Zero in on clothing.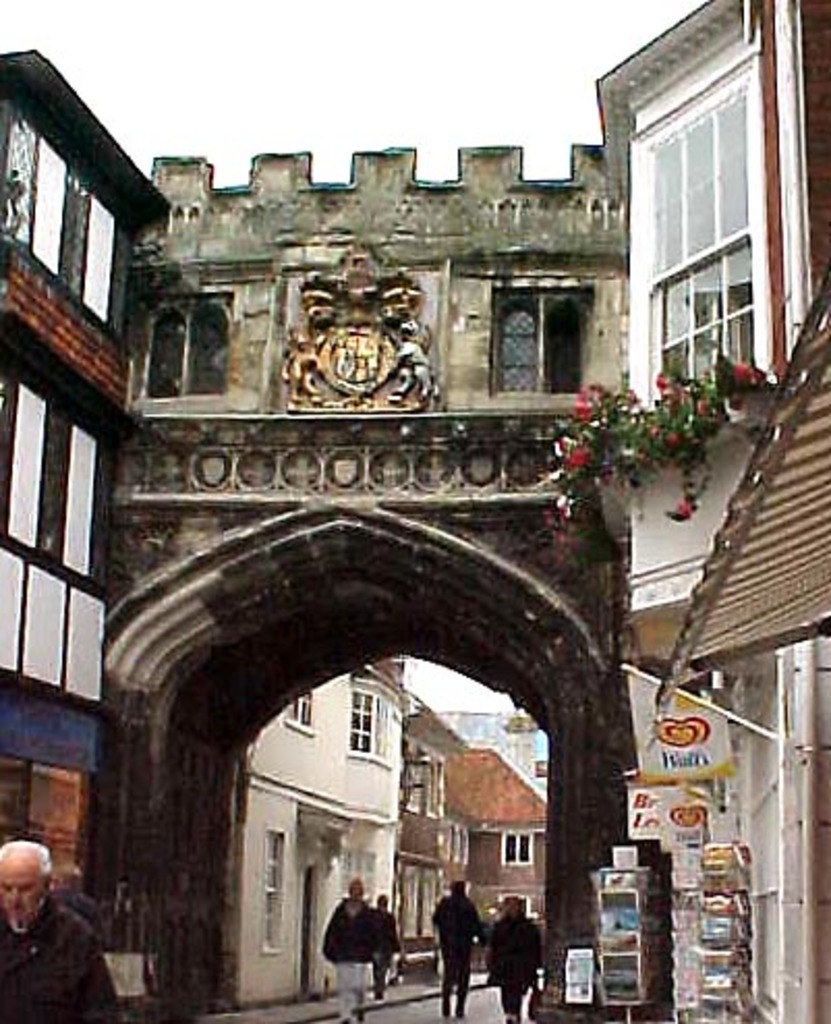
Zeroed in: <box>0,883,131,1022</box>.
